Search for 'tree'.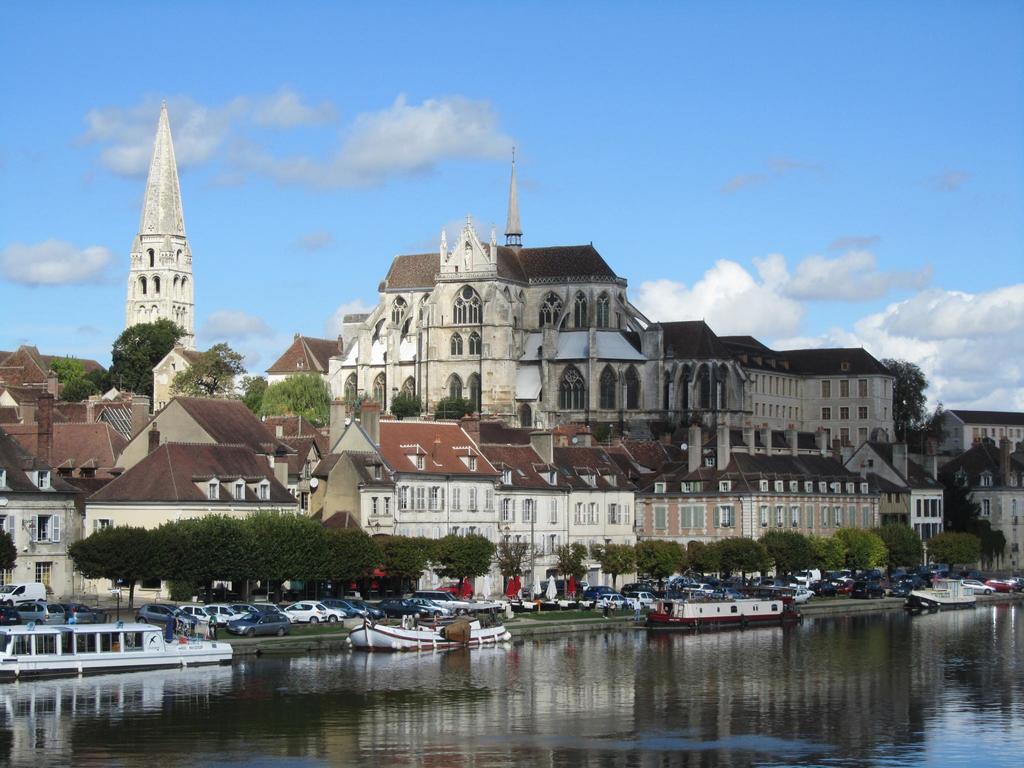
Found at (113, 316, 182, 397).
